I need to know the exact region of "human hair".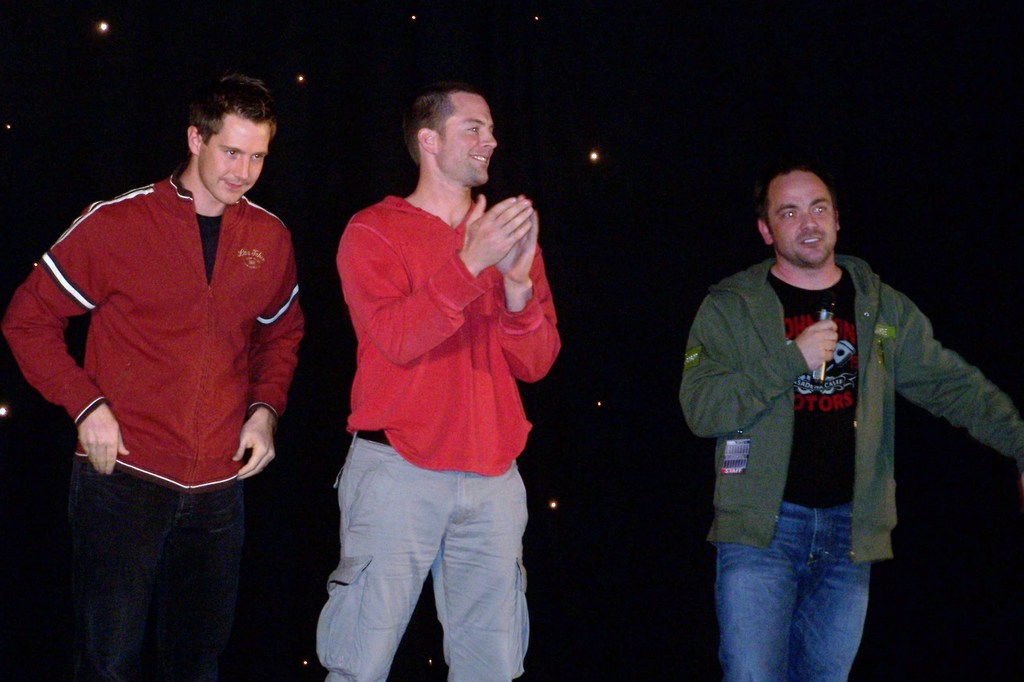
Region: bbox=[188, 72, 279, 143].
